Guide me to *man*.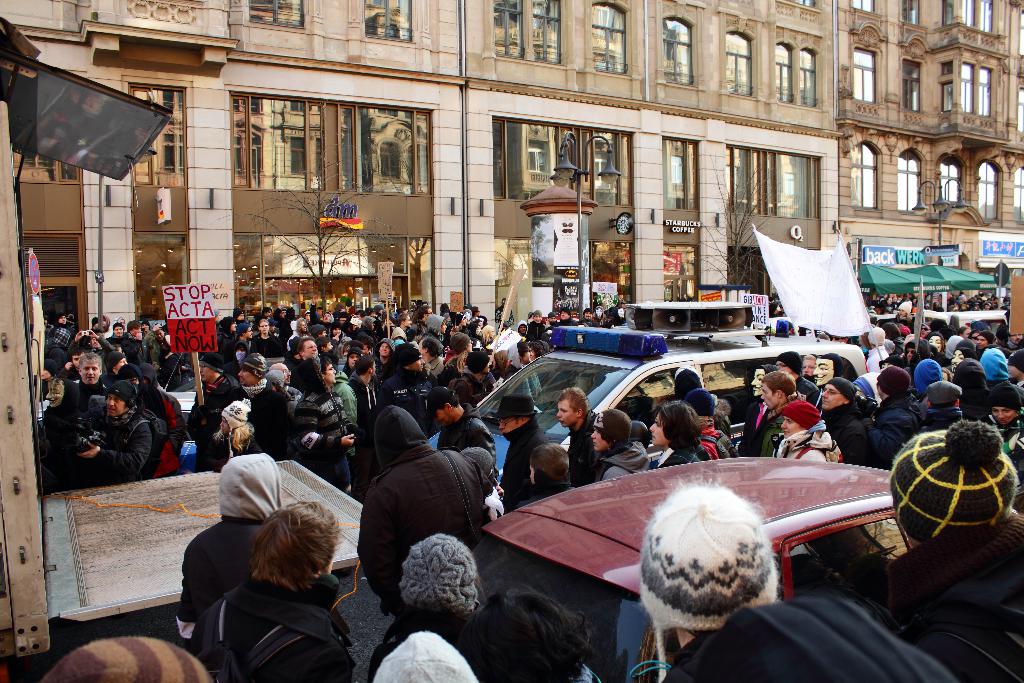
Guidance: (x1=634, y1=473, x2=787, y2=682).
